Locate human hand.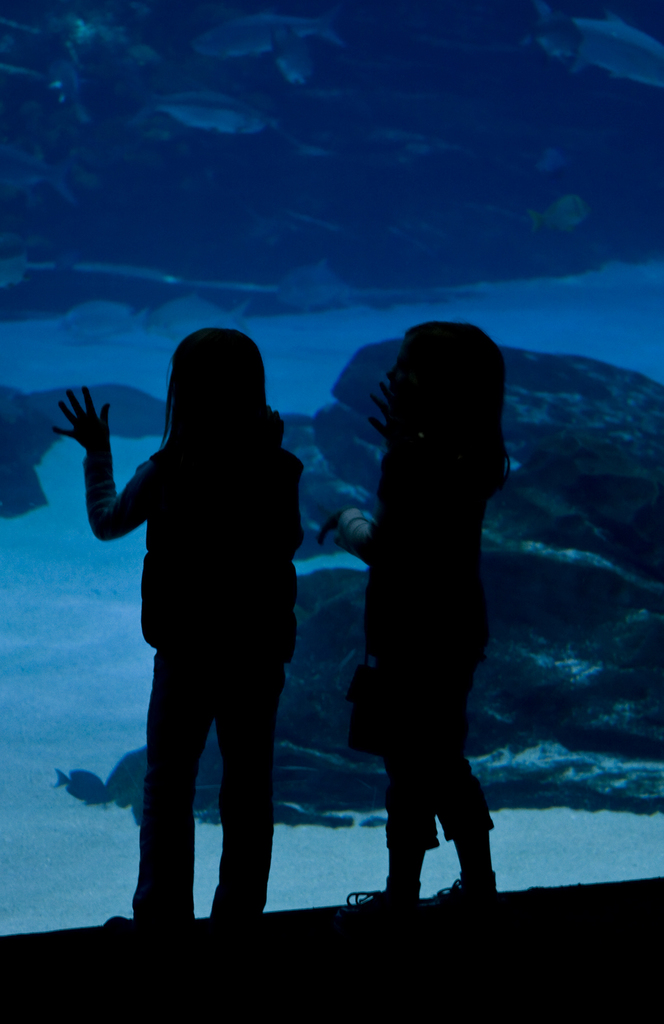
Bounding box: left=44, top=381, right=122, bottom=475.
